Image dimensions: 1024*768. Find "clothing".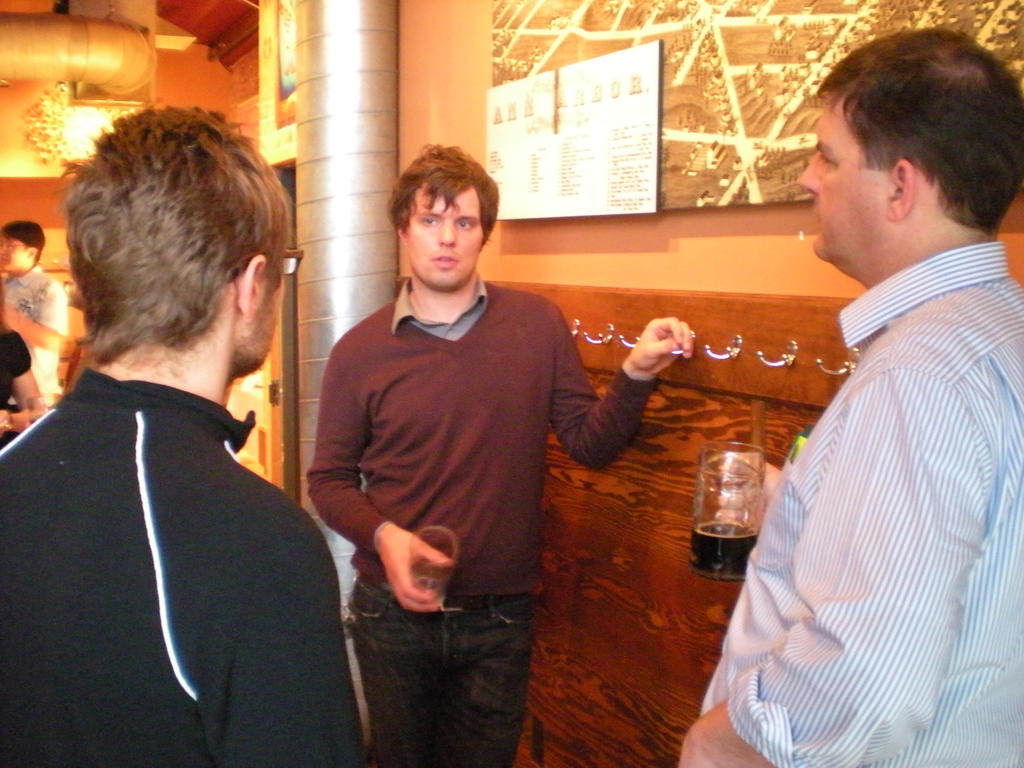
(left=0, top=335, right=29, bottom=447).
